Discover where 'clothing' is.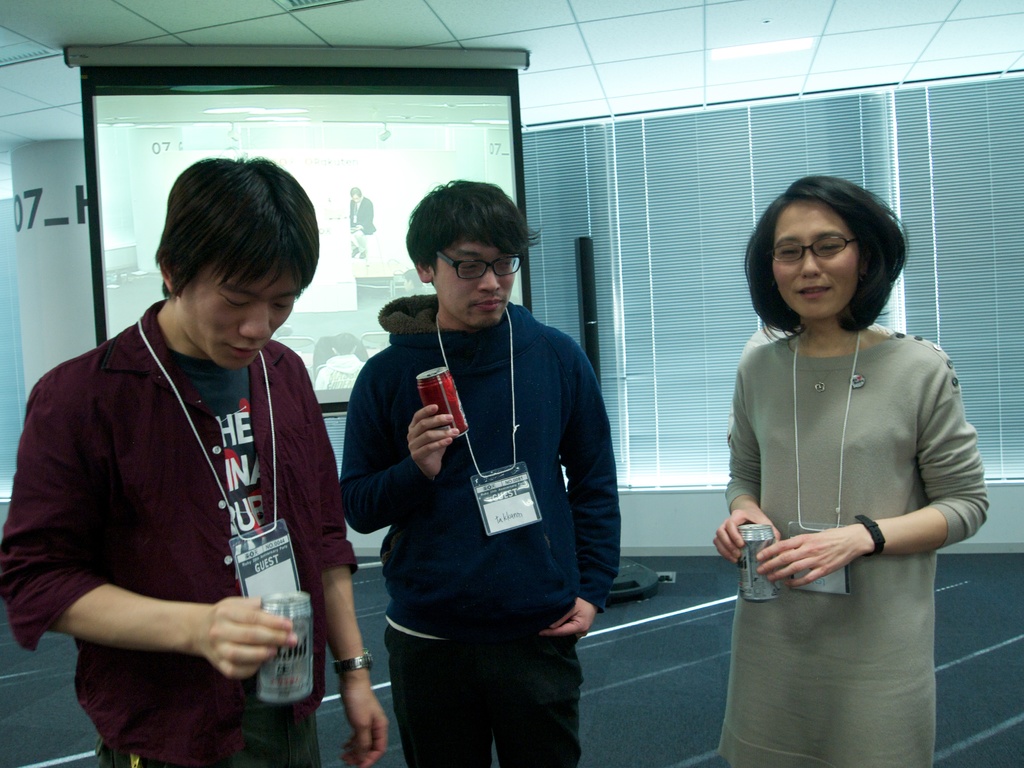
Discovered at [x1=339, y1=290, x2=623, y2=767].
